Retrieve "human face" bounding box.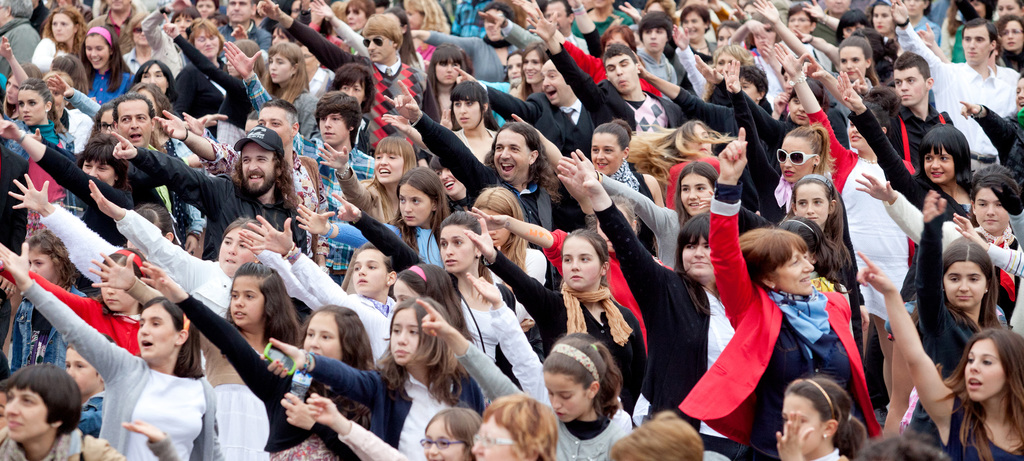
Bounding box: Rect(717, 54, 736, 67).
